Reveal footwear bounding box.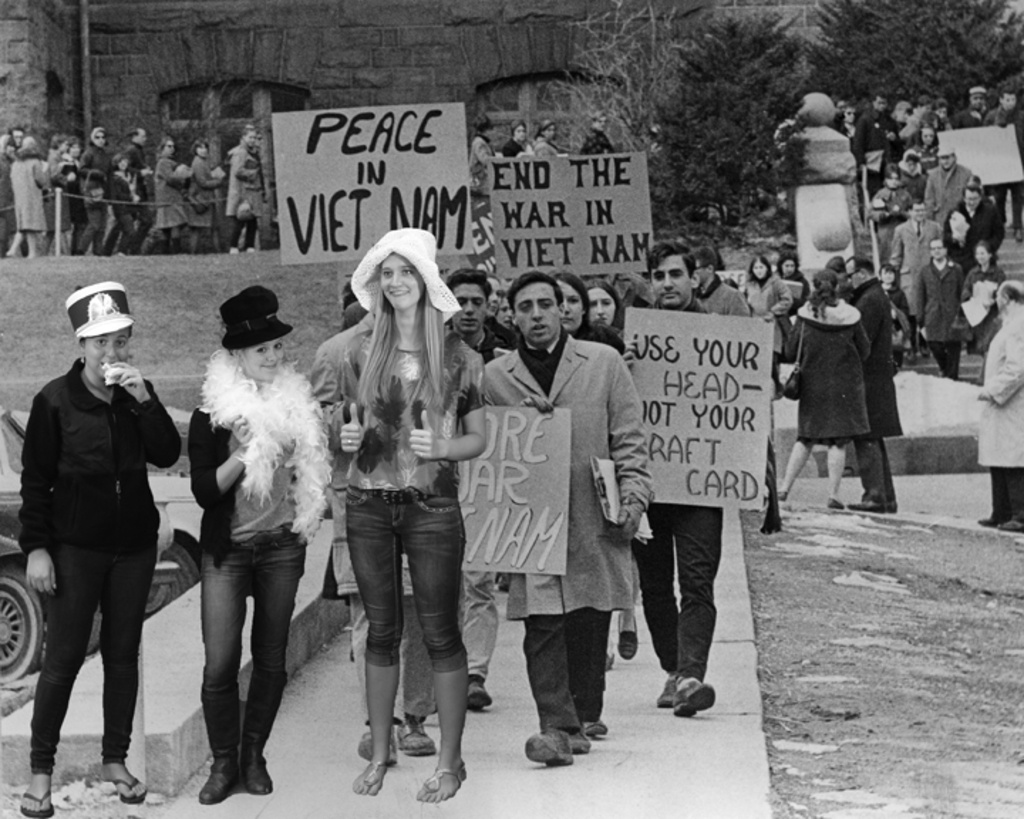
Revealed: 394:719:435:756.
